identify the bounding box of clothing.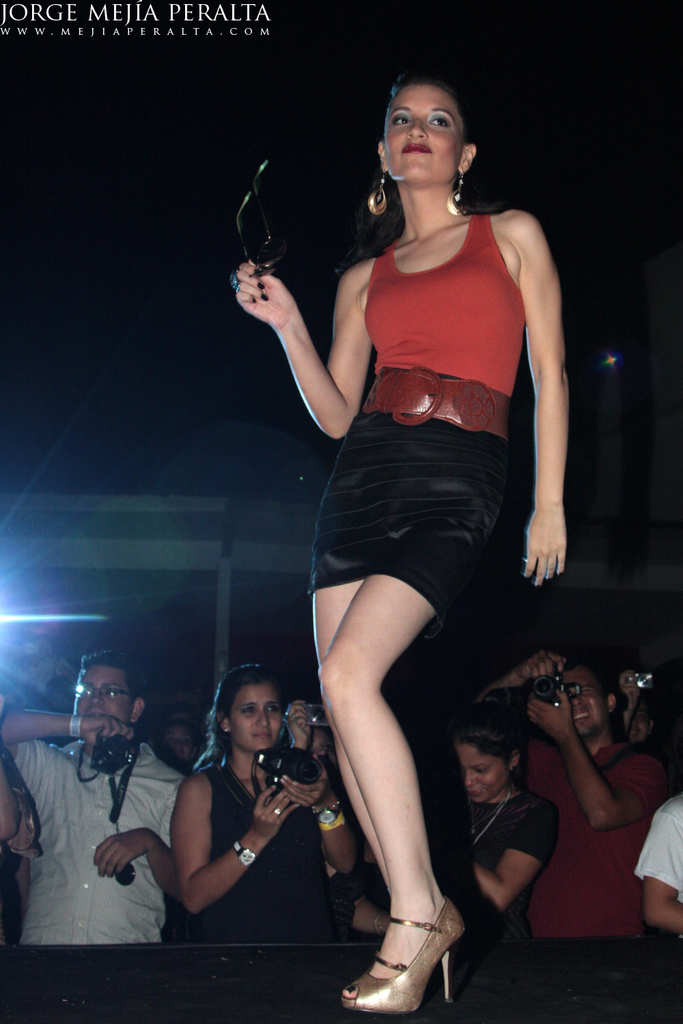
crop(519, 747, 663, 945).
